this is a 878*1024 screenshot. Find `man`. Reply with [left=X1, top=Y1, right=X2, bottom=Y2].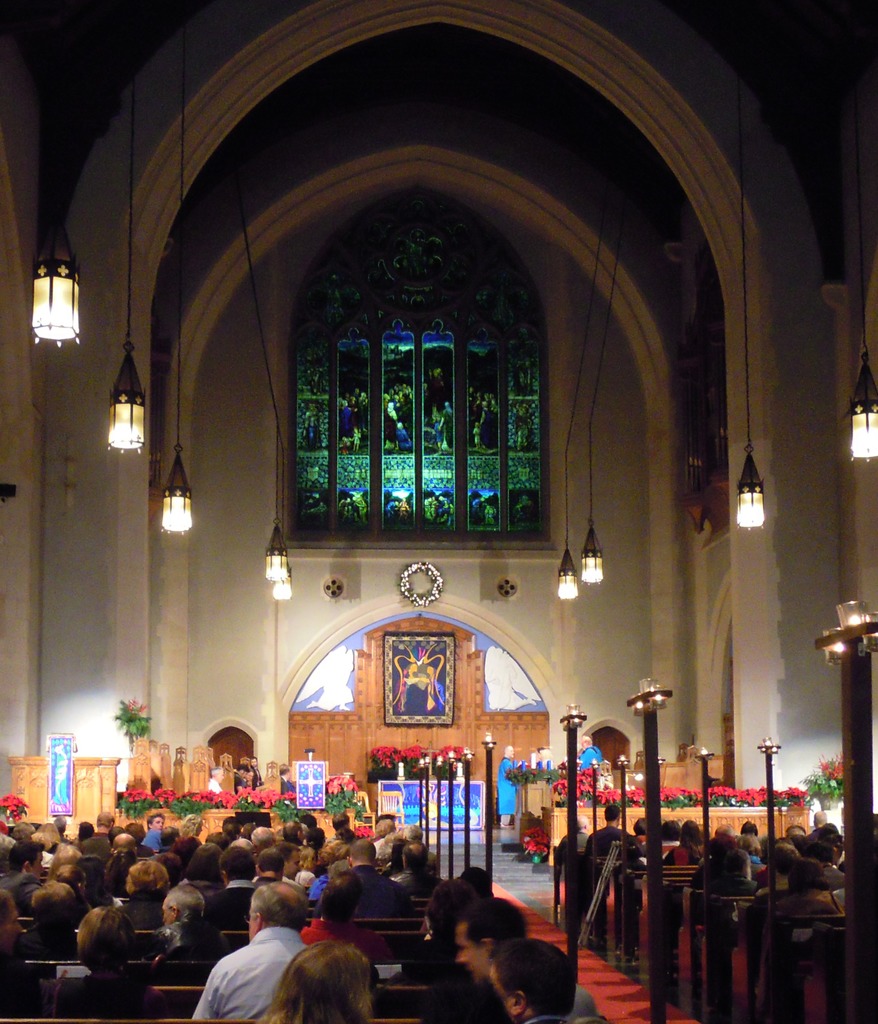
[left=206, top=833, right=230, bottom=857].
